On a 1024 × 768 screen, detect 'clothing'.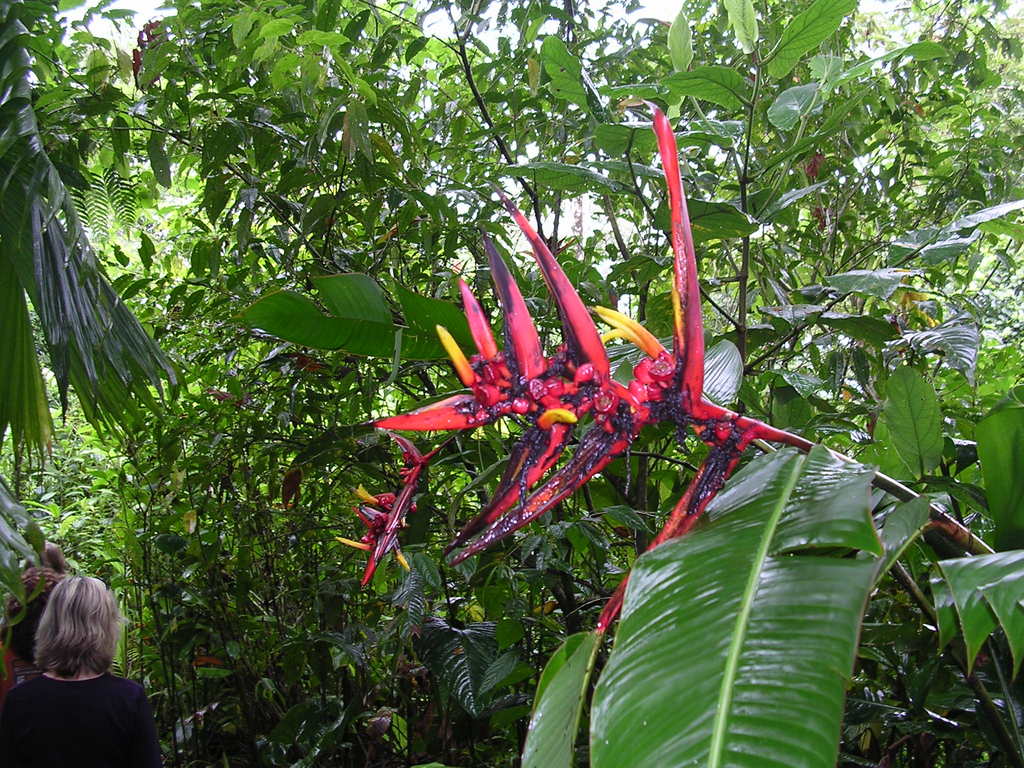
<bbox>0, 612, 44, 692</bbox>.
